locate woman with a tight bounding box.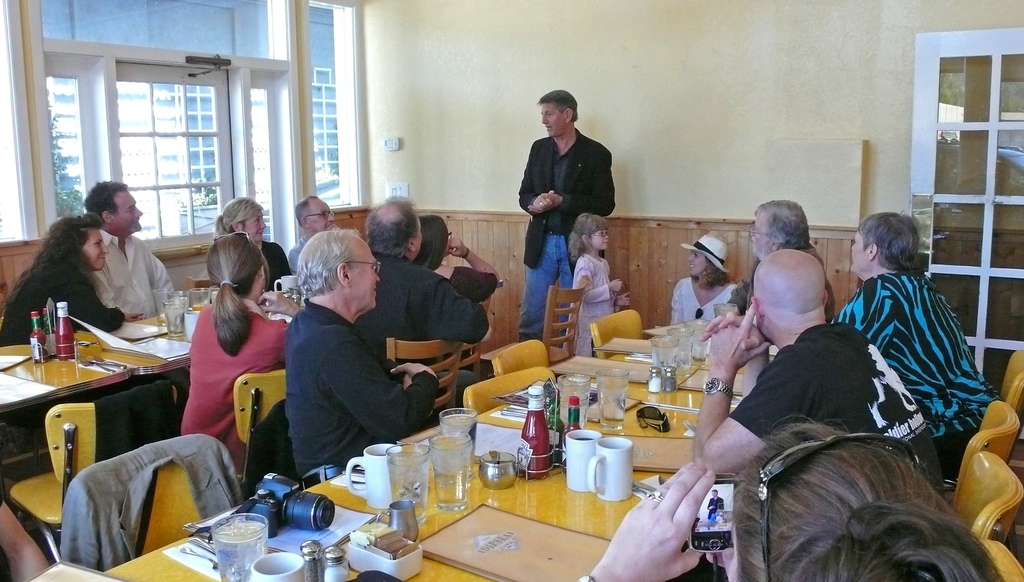
(209,191,290,293).
